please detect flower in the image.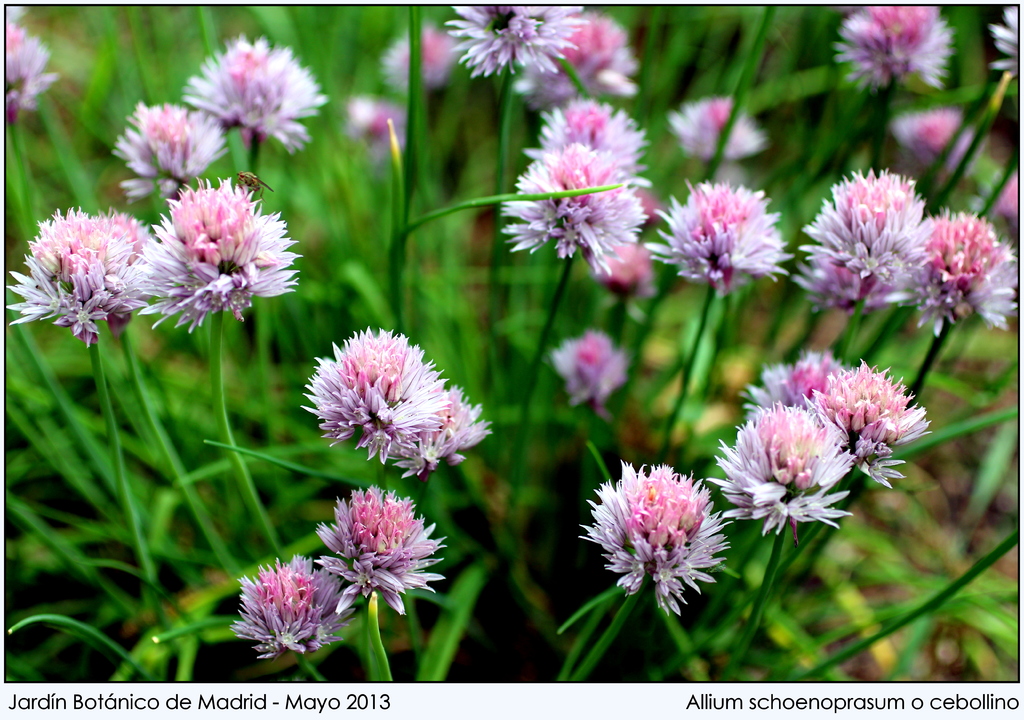
locate(579, 461, 744, 615).
